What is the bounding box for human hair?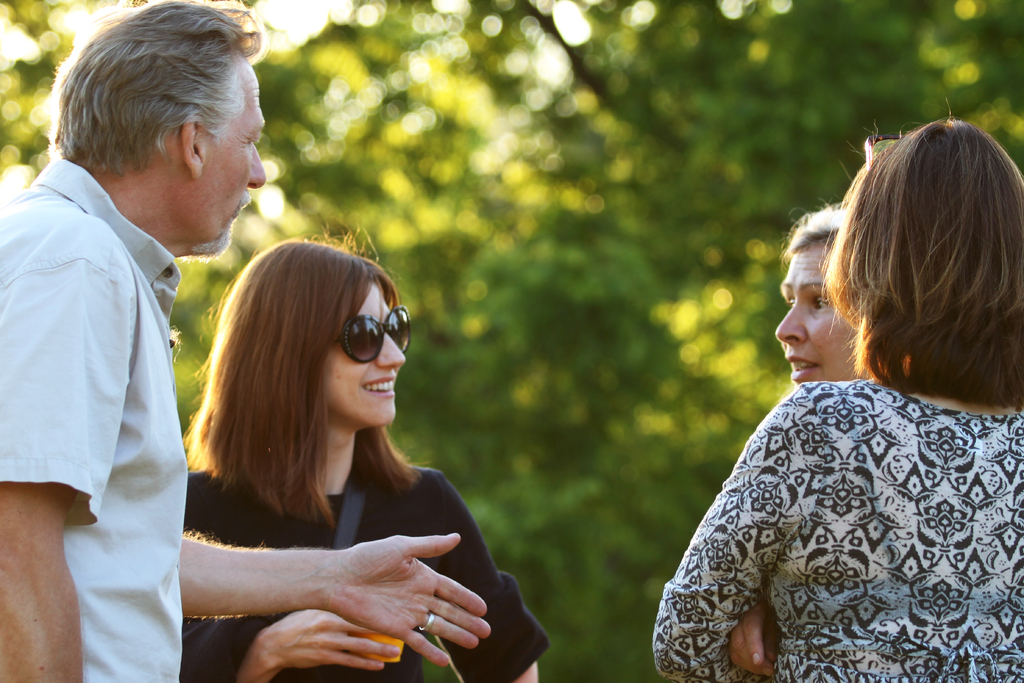
[x1=63, y1=4, x2=275, y2=175].
